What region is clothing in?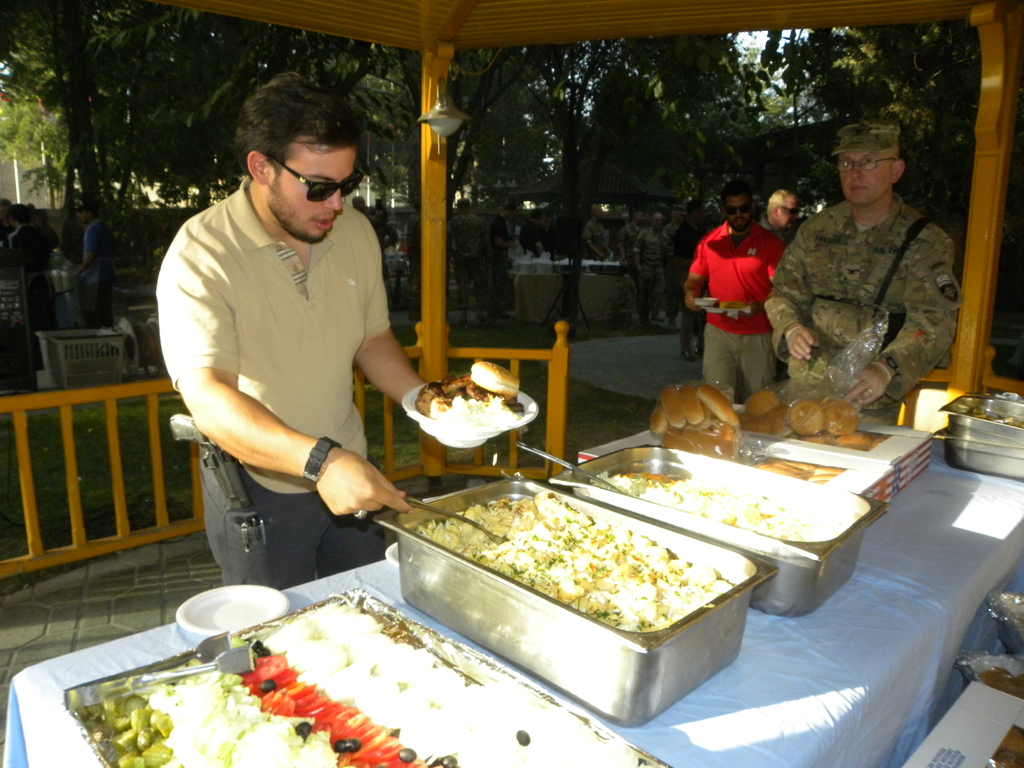
616, 219, 635, 284.
